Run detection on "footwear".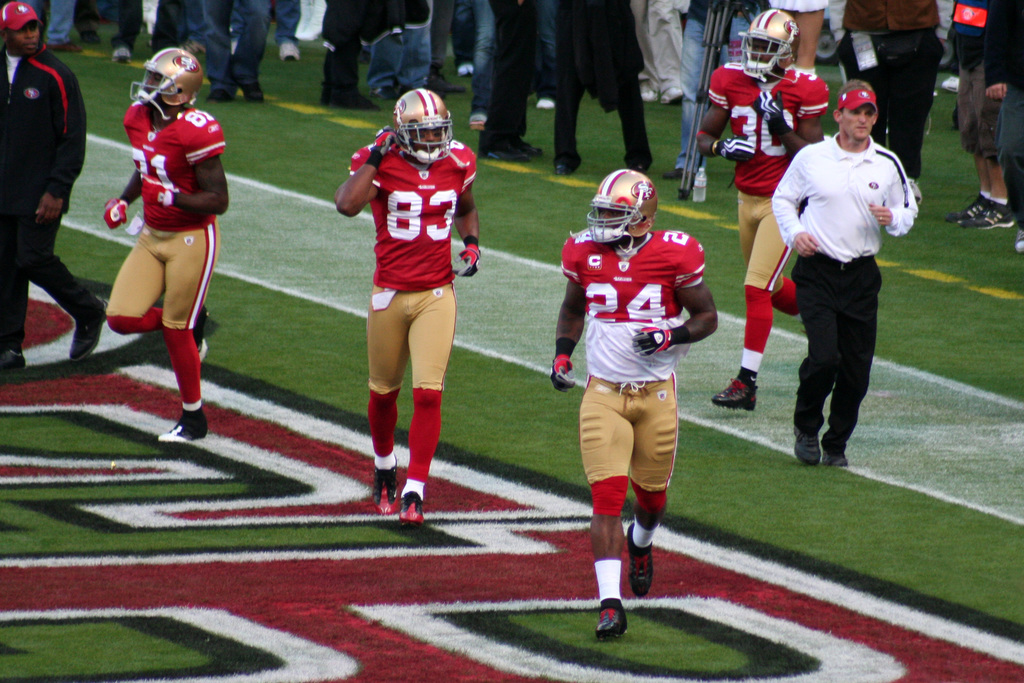
Result: 515, 132, 547, 156.
